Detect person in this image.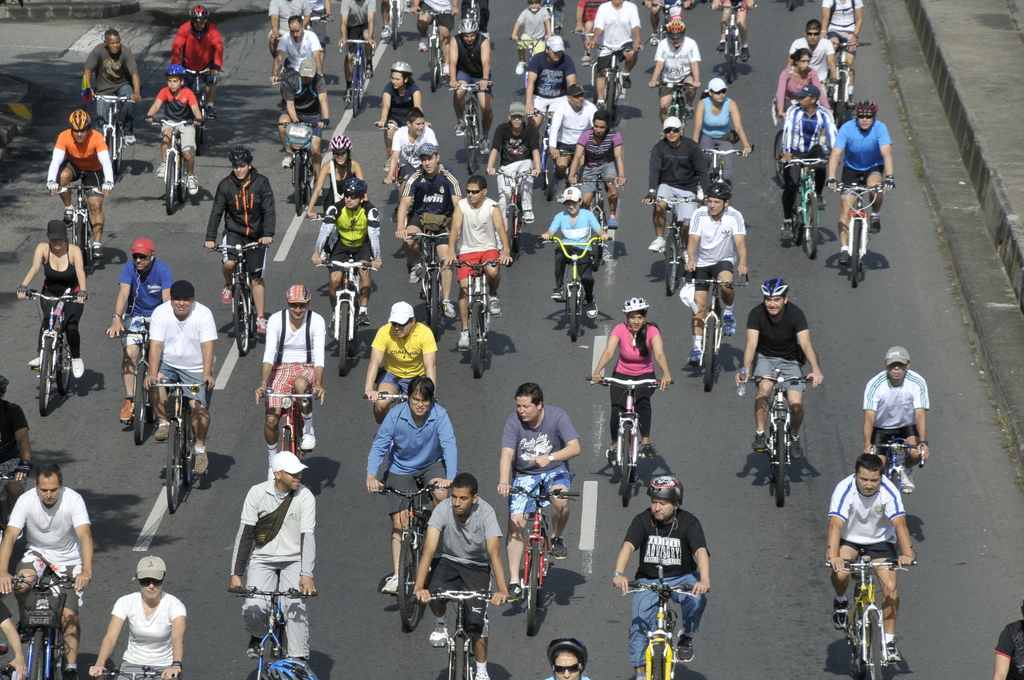
Detection: x1=413, y1=0, x2=459, y2=77.
